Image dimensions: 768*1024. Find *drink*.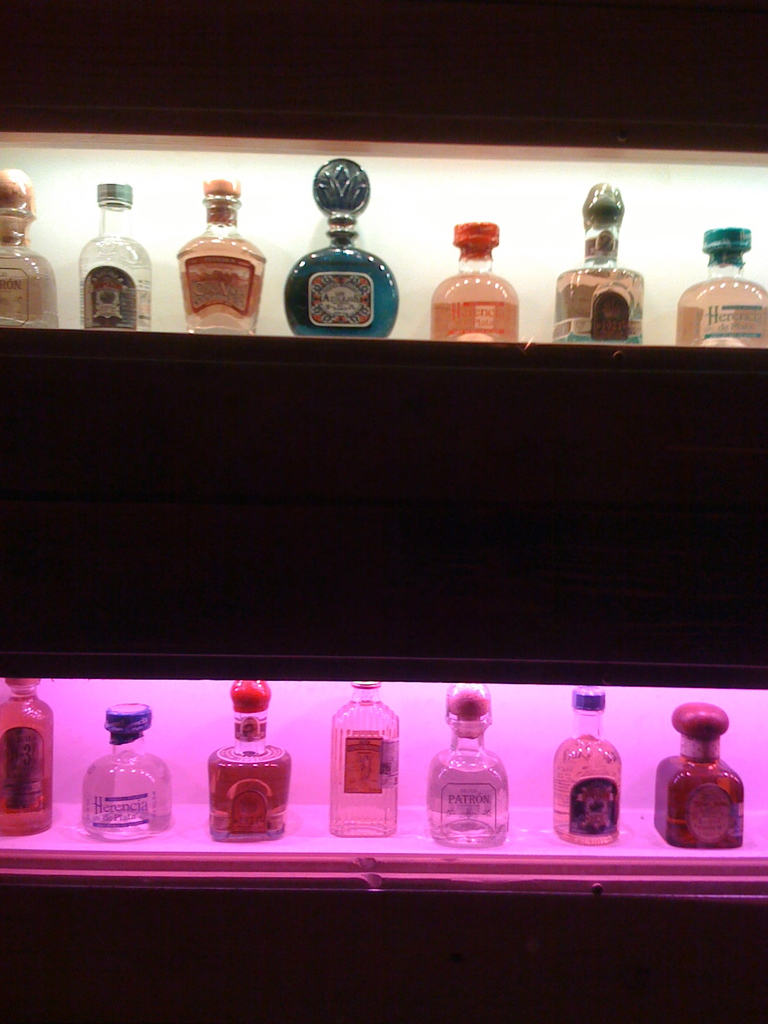
[left=555, top=186, right=637, bottom=342].
